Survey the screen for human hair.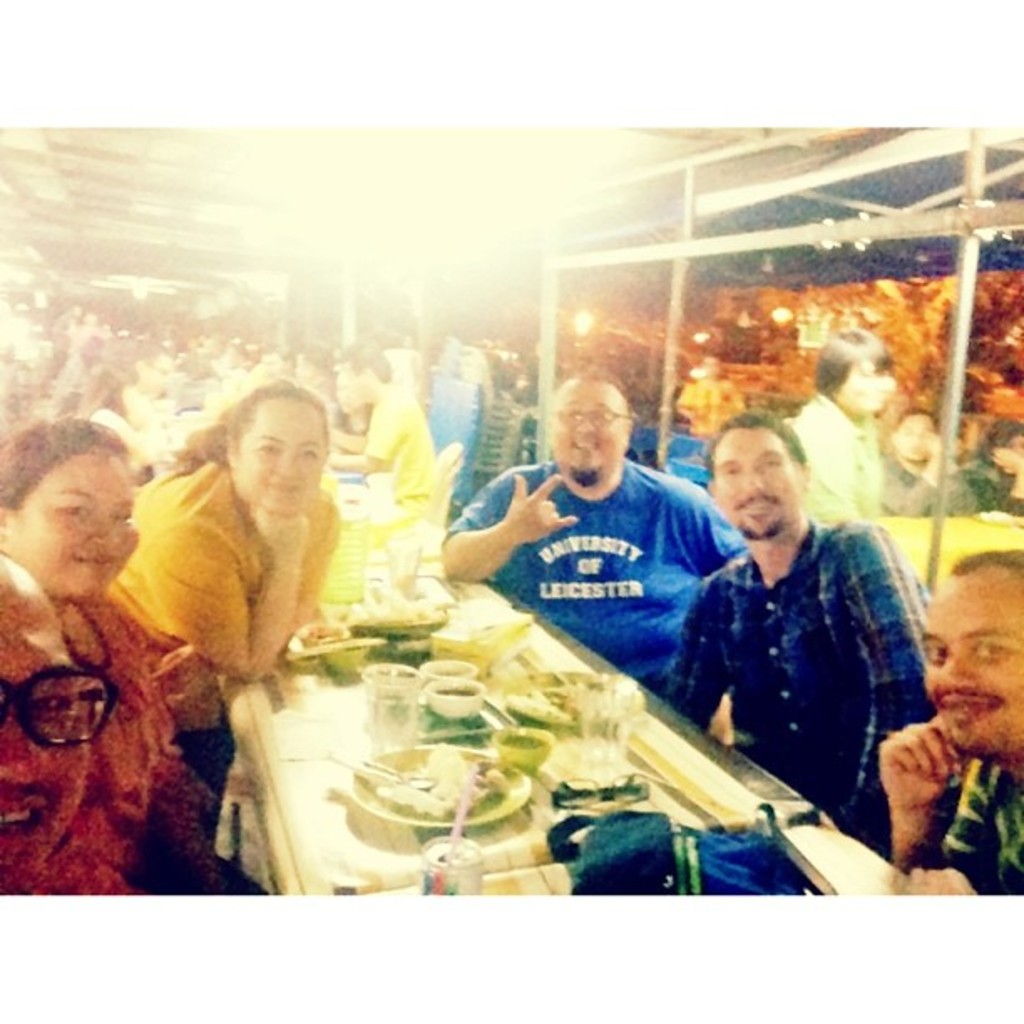
Survey found: [942, 534, 1022, 572].
